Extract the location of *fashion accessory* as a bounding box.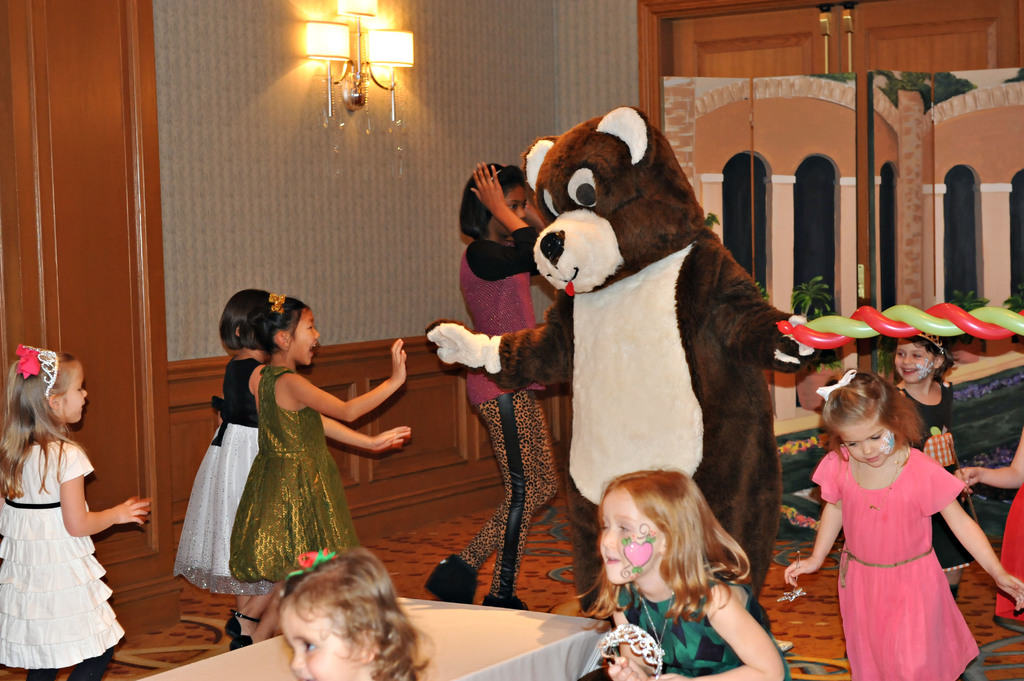
detection(819, 368, 850, 401).
